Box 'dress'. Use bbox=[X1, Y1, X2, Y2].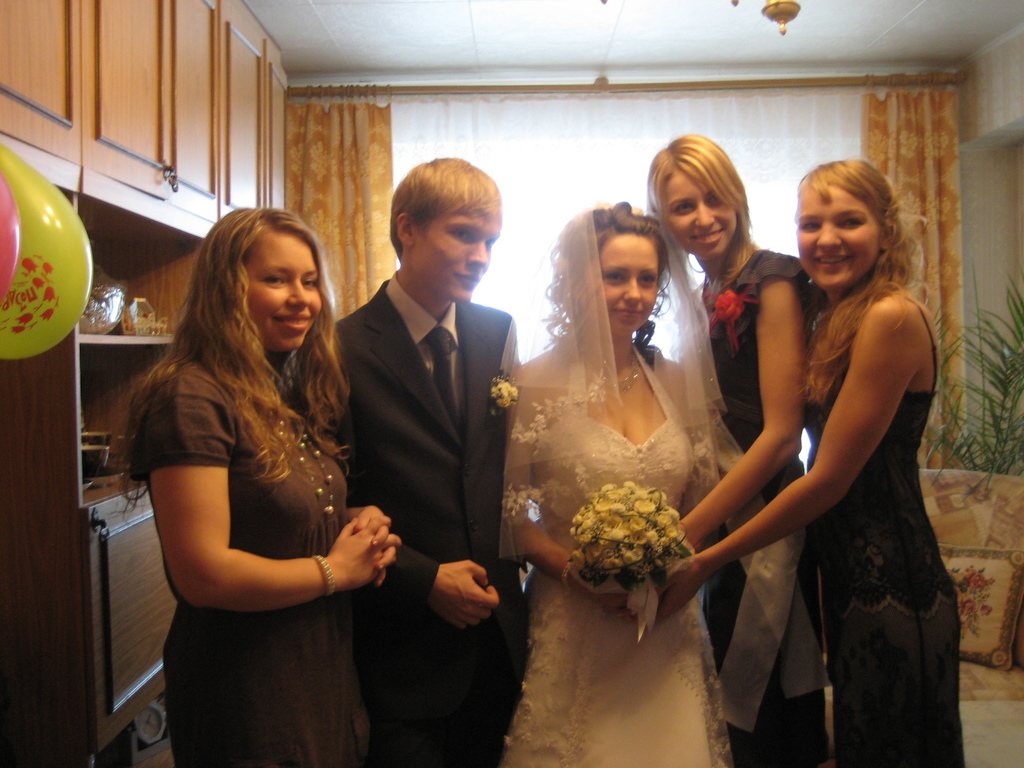
bbox=[703, 248, 830, 767].
